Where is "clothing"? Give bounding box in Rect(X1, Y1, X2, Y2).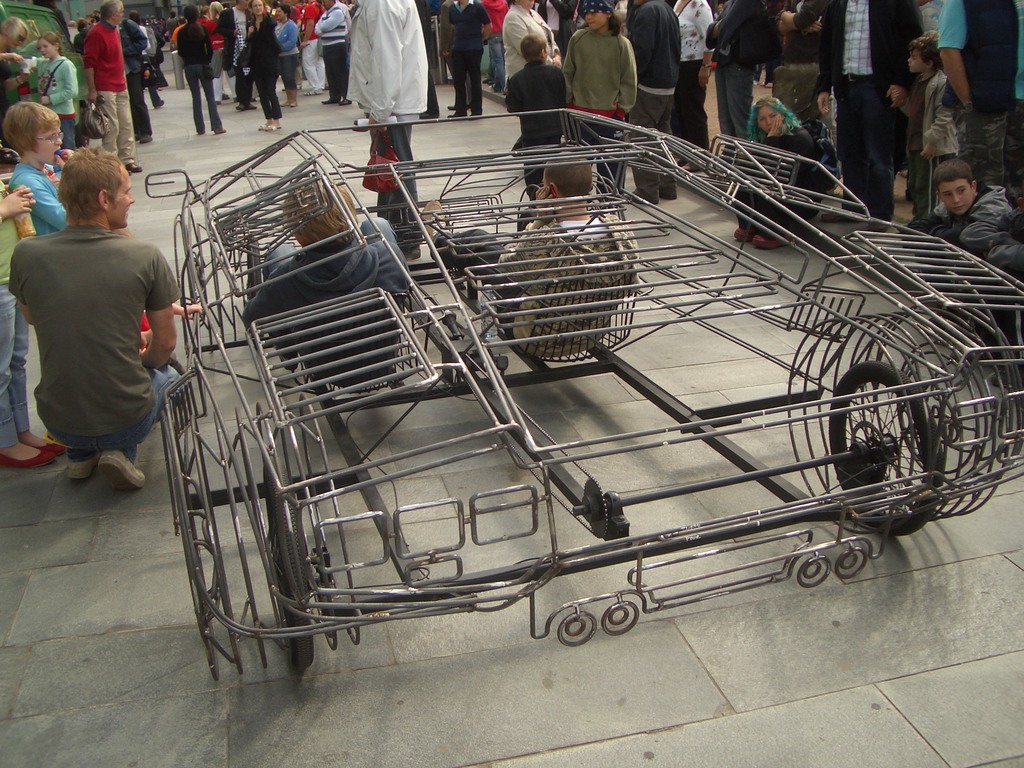
Rect(436, 0, 473, 103).
